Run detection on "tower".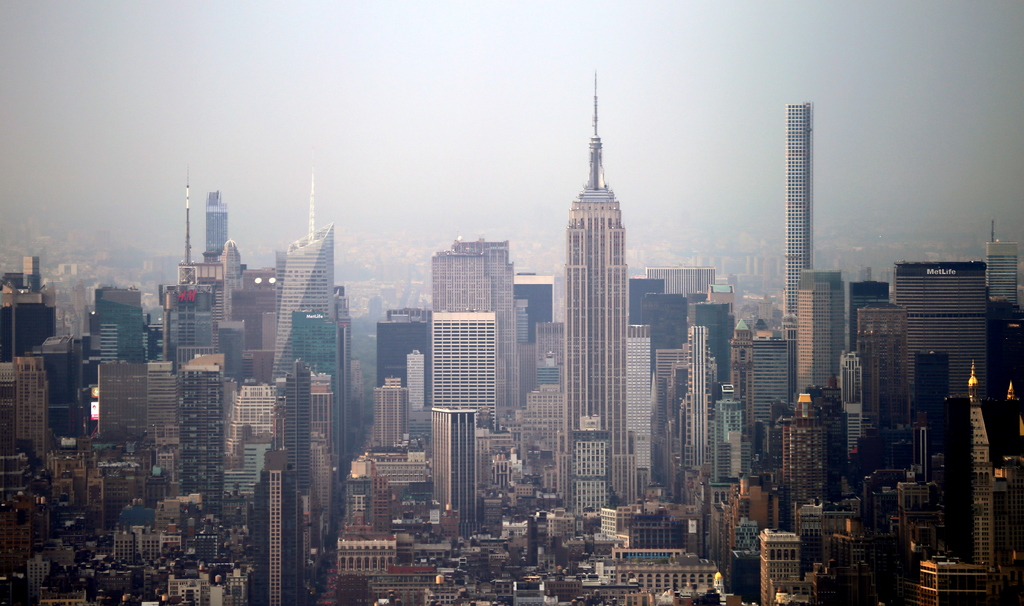
Result: left=787, top=108, right=810, bottom=325.
